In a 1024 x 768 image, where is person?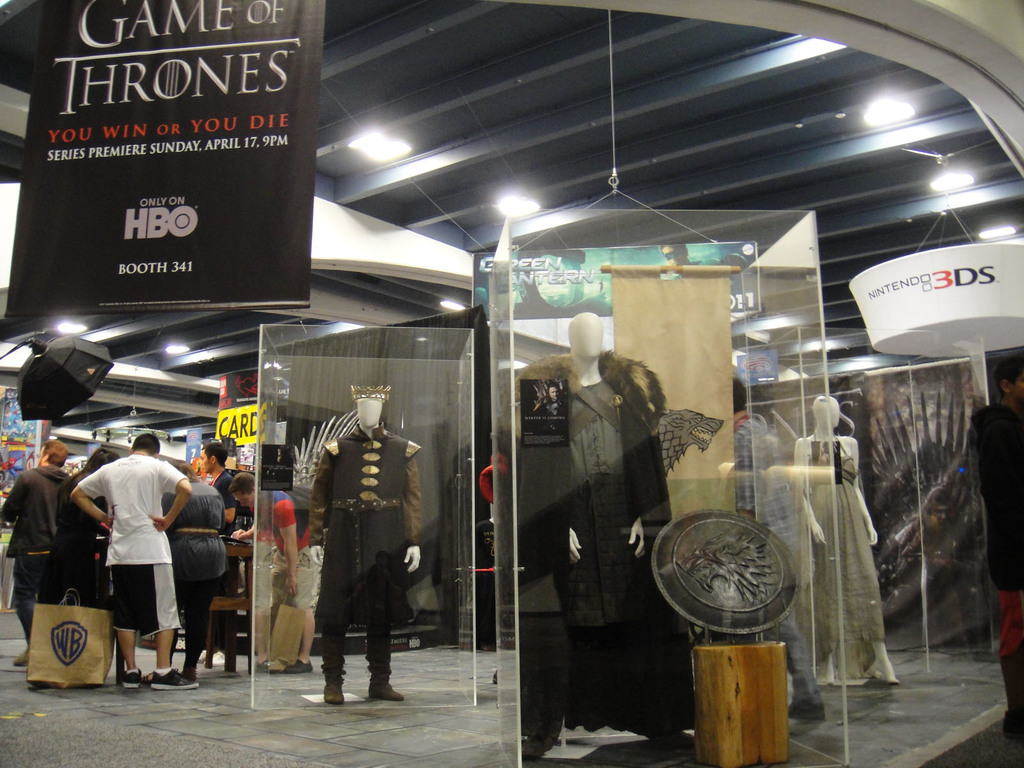
region(732, 372, 826, 720).
